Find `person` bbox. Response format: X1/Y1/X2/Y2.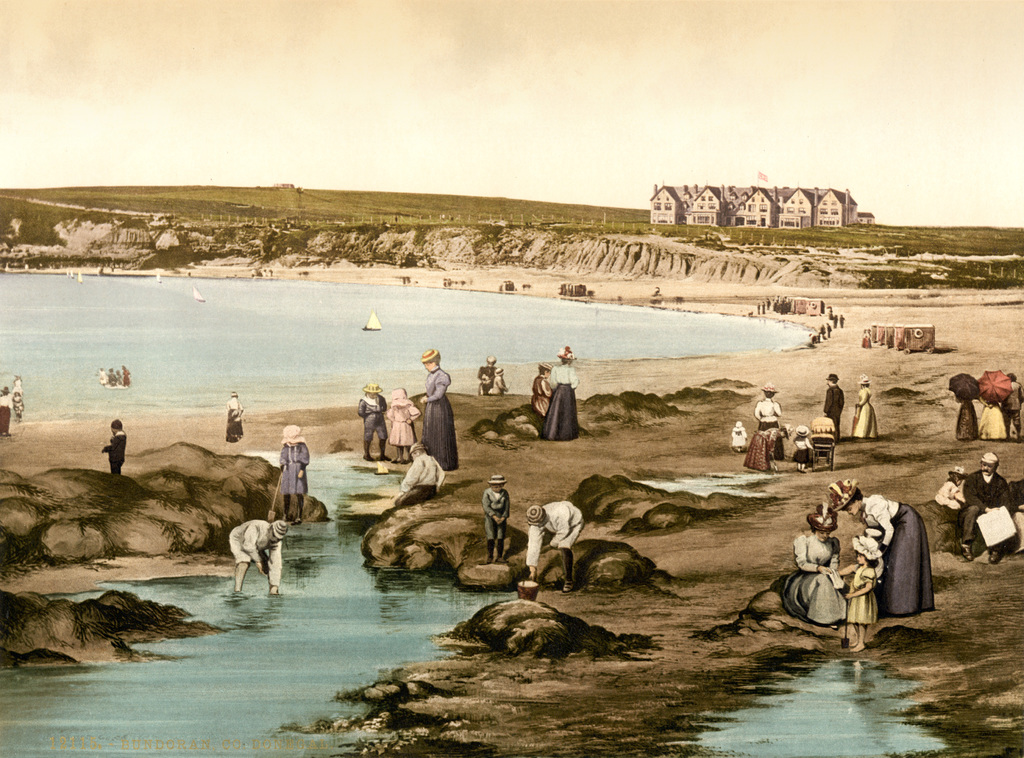
753/384/784/460.
